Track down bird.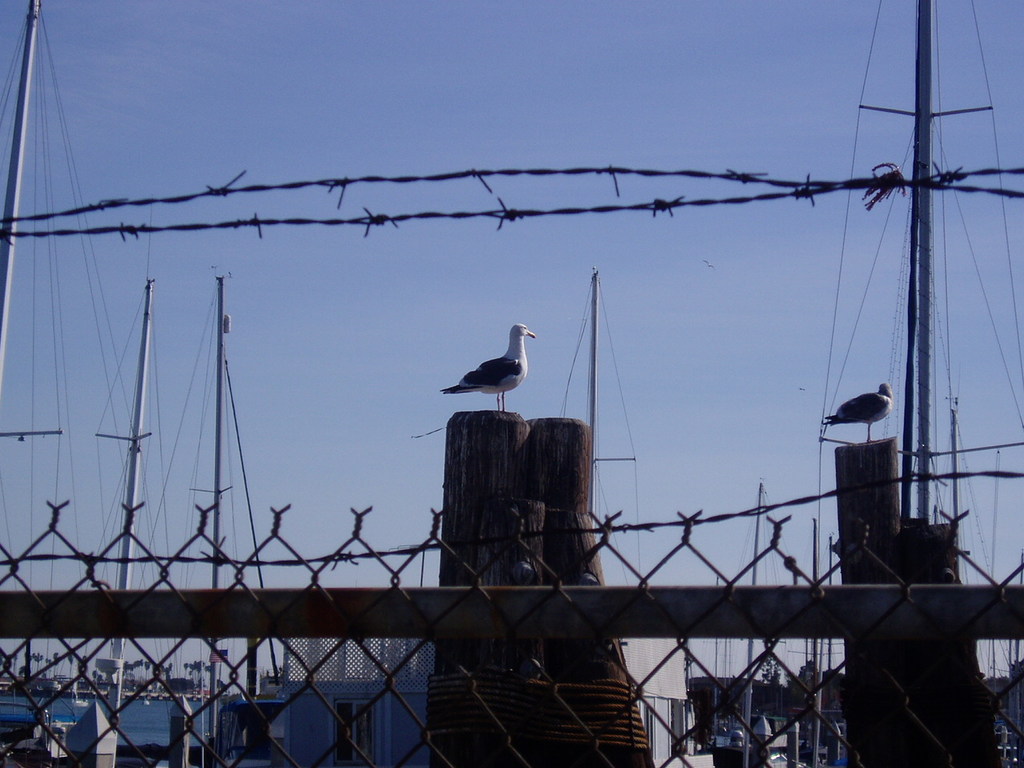
Tracked to locate(820, 382, 898, 442).
